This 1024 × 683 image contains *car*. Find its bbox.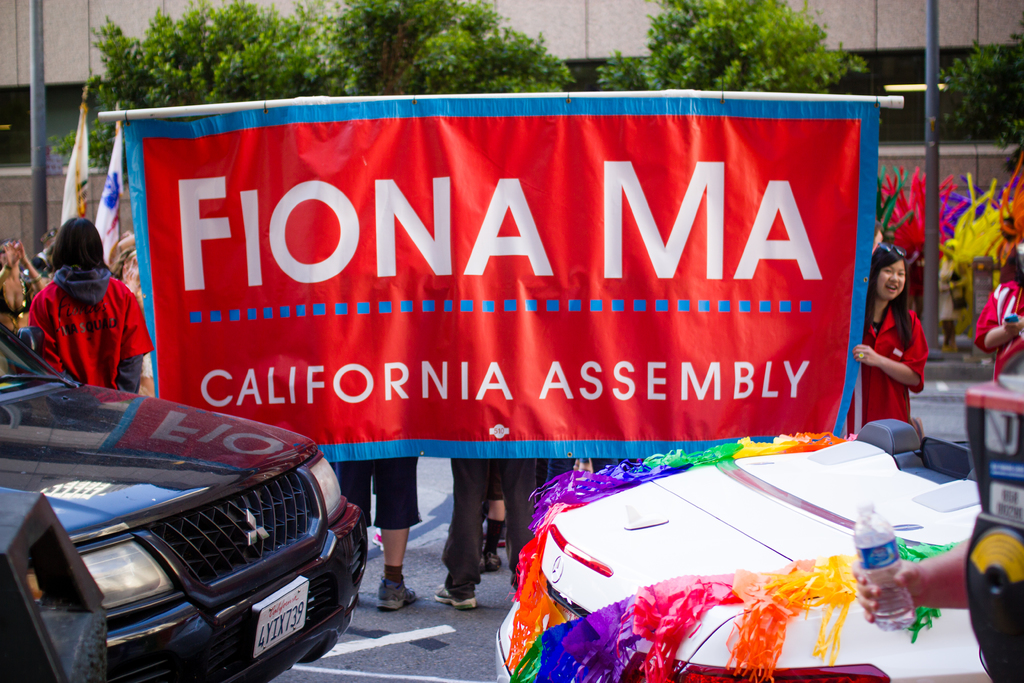
l=19, t=406, r=365, b=682.
